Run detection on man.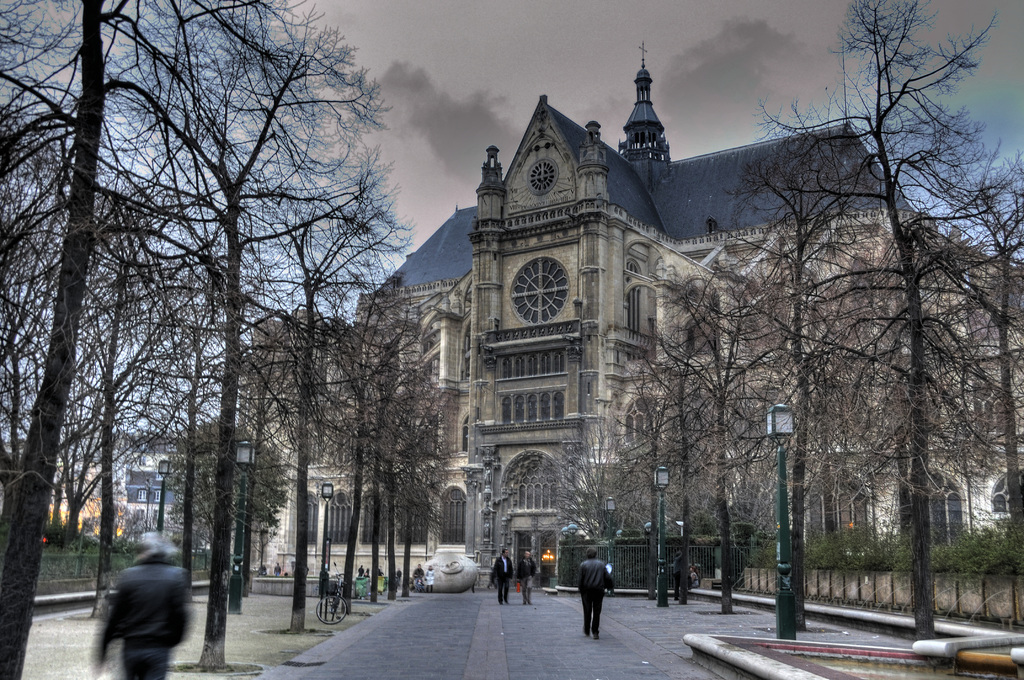
Result: pyautogui.locateOnScreen(520, 550, 540, 605).
